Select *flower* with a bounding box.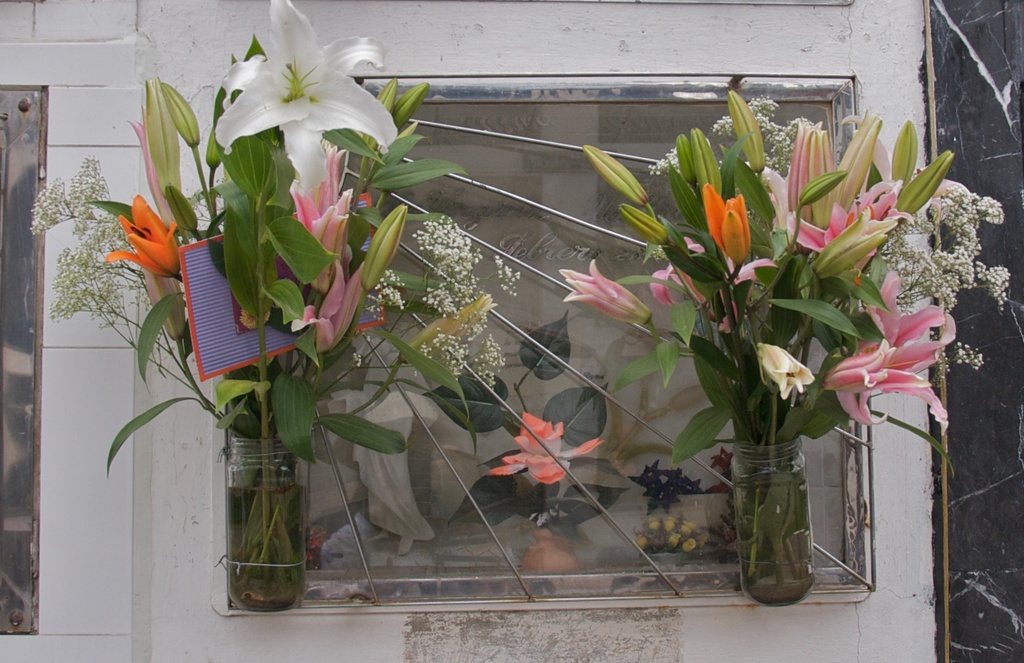
(129, 75, 186, 237).
